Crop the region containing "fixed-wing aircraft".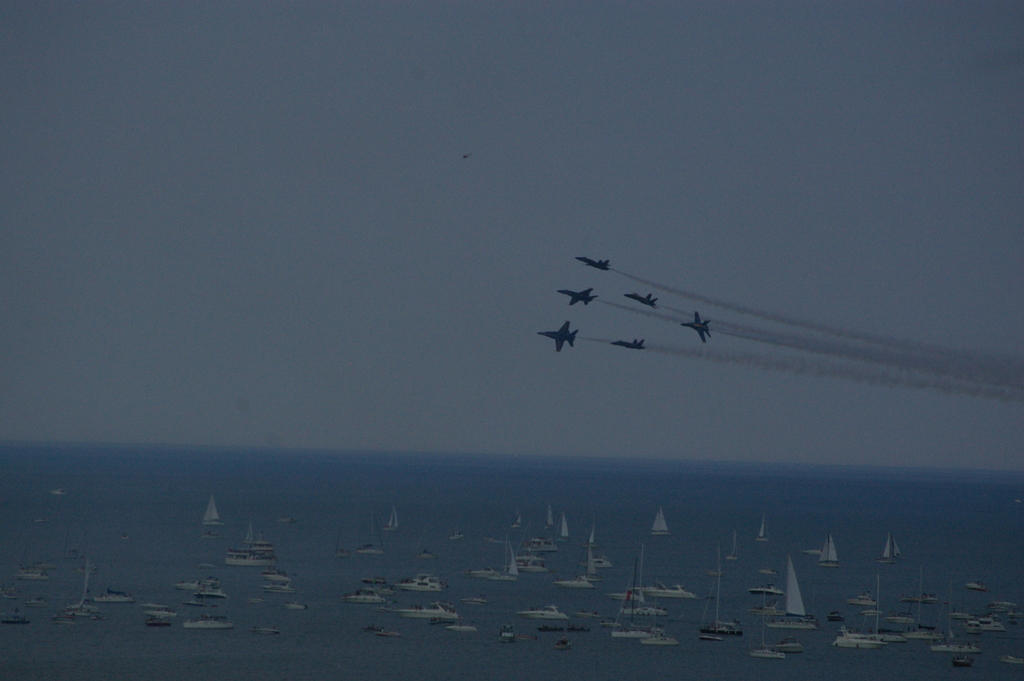
Crop region: left=687, top=310, right=713, bottom=346.
